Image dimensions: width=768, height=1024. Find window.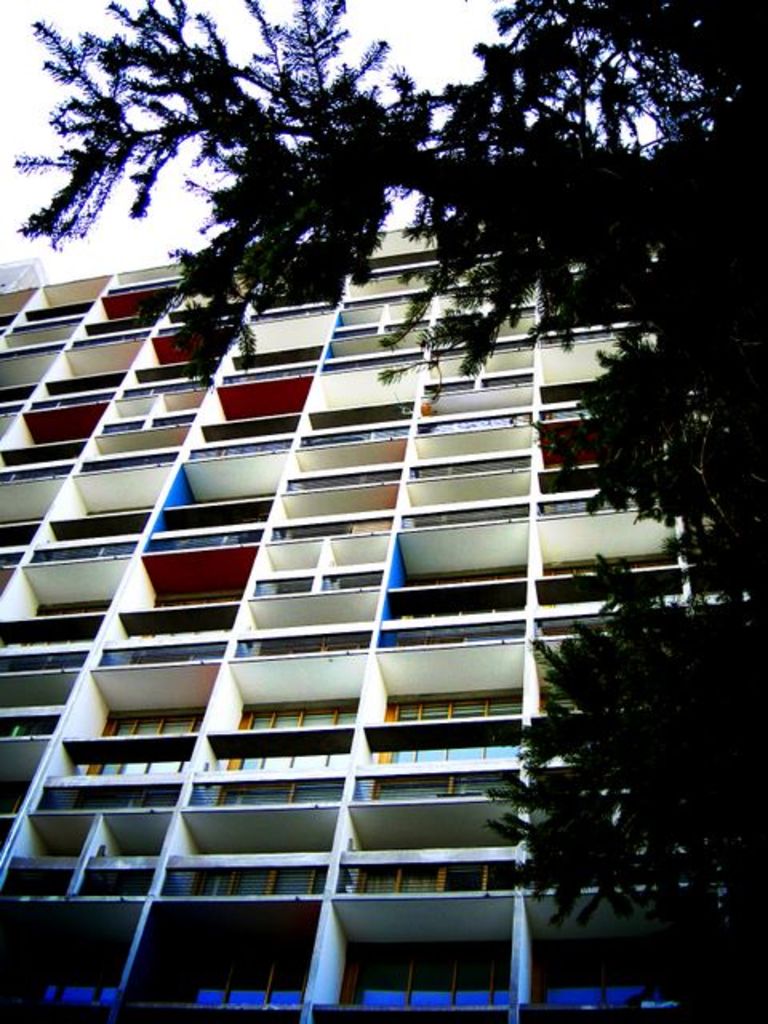
<box>224,706,370,786</box>.
